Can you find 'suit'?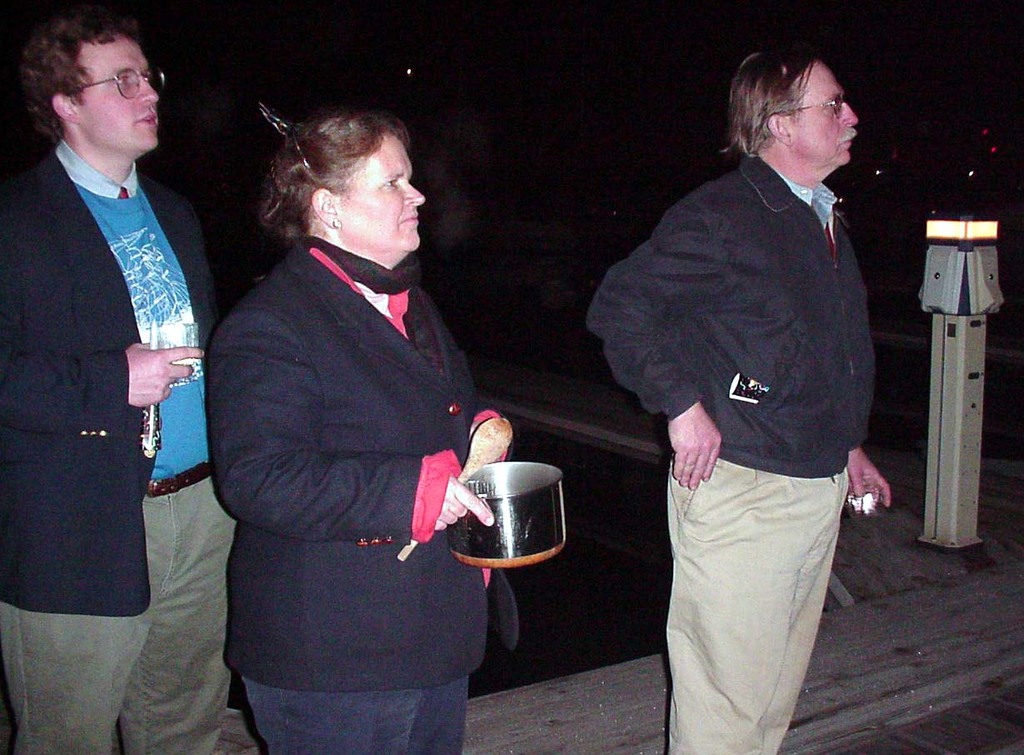
Yes, bounding box: [left=613, top=83, right=906, bottom=733].
